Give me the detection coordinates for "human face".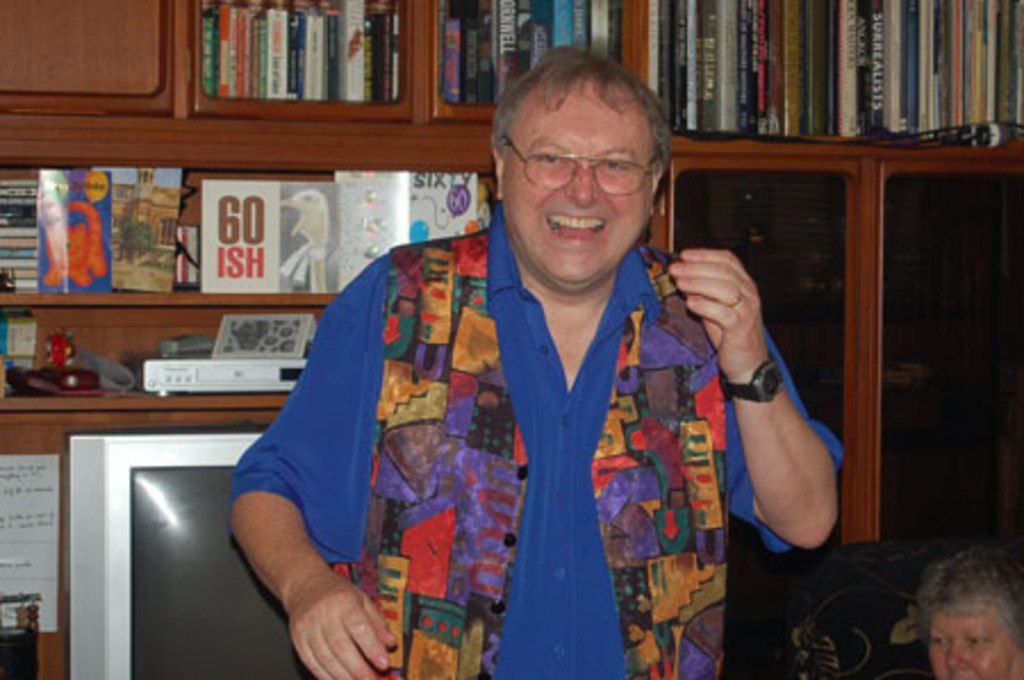
box=[505, 89, 655, 284].
